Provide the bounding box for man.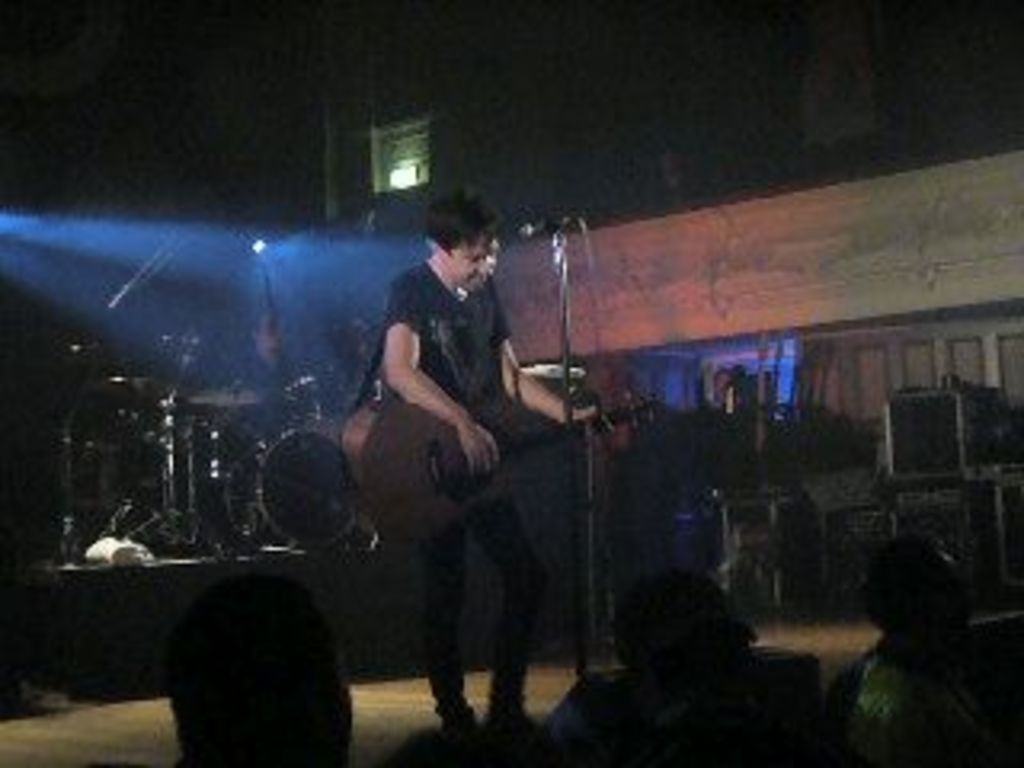
bbox=[336, 189, 563, 710].
